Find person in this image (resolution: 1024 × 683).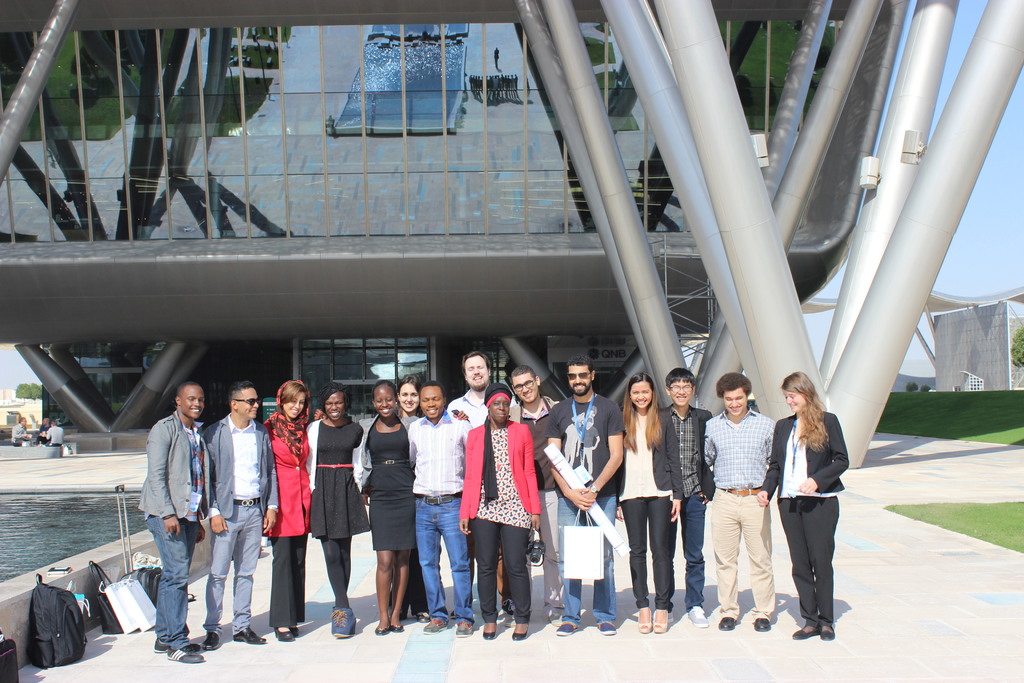
<box>34,417,49,445</box>.
